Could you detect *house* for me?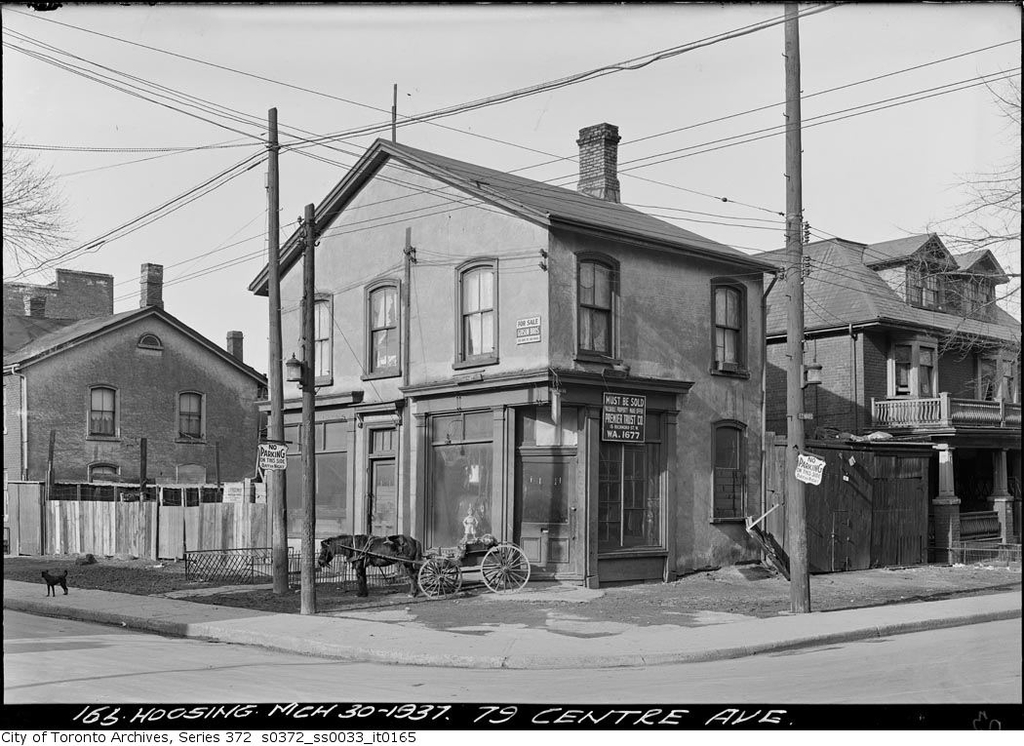
Detection result: left=911, top=247, right=1017, bottom=542.
